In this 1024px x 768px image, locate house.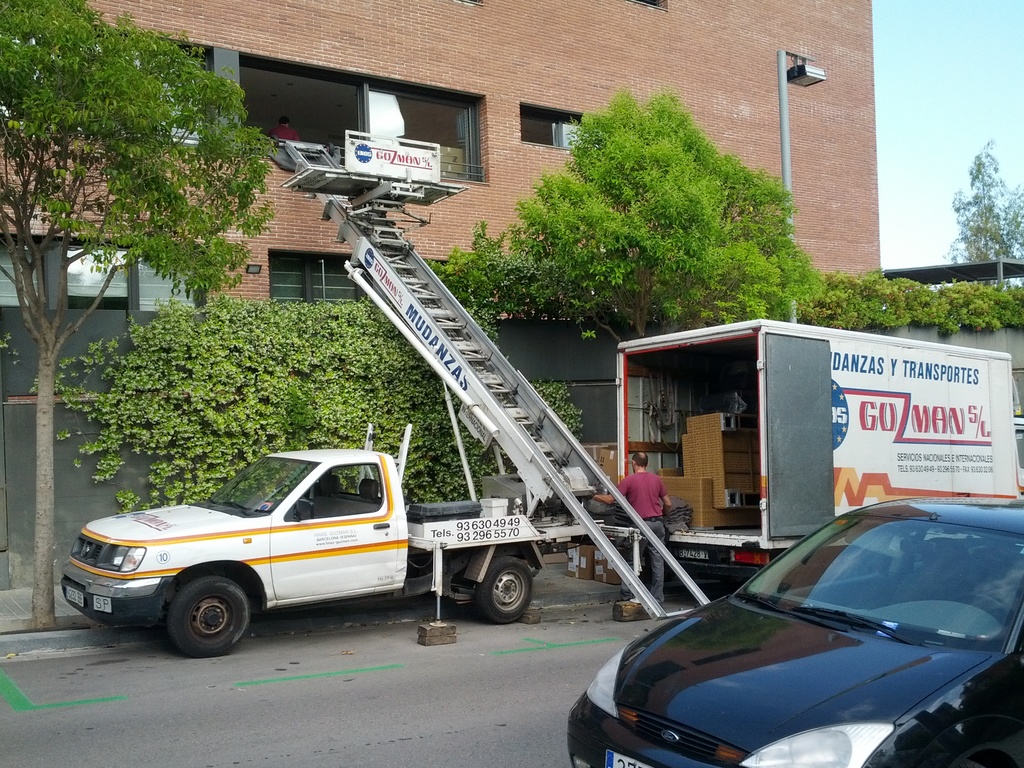
Bounding box: bbox=(0, 0, 881, 586).
